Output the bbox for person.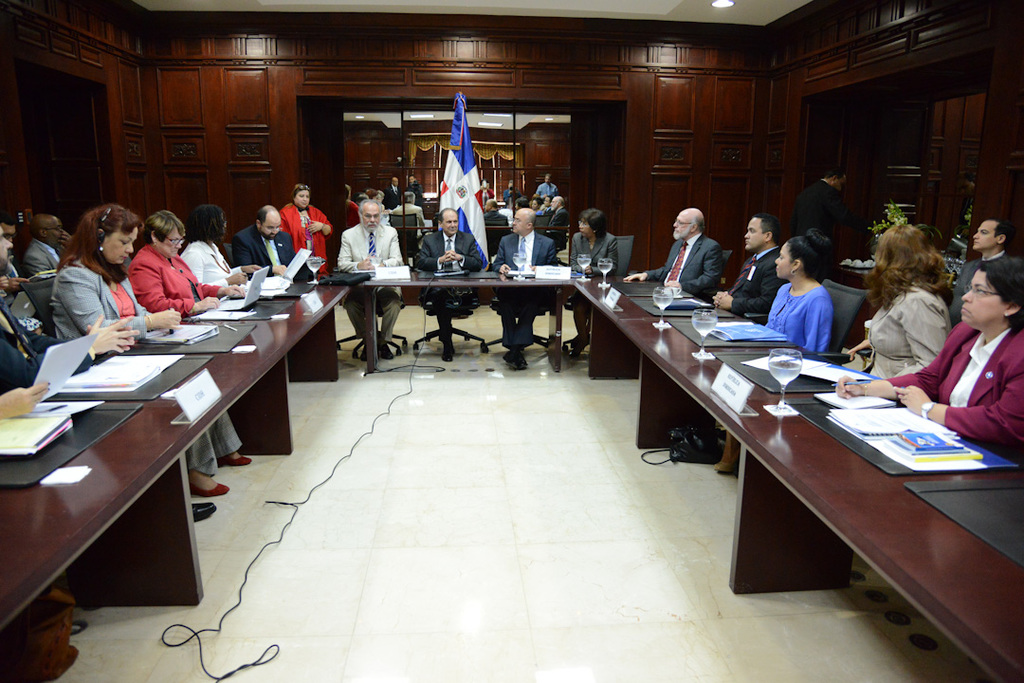
[707,213,794,325].
